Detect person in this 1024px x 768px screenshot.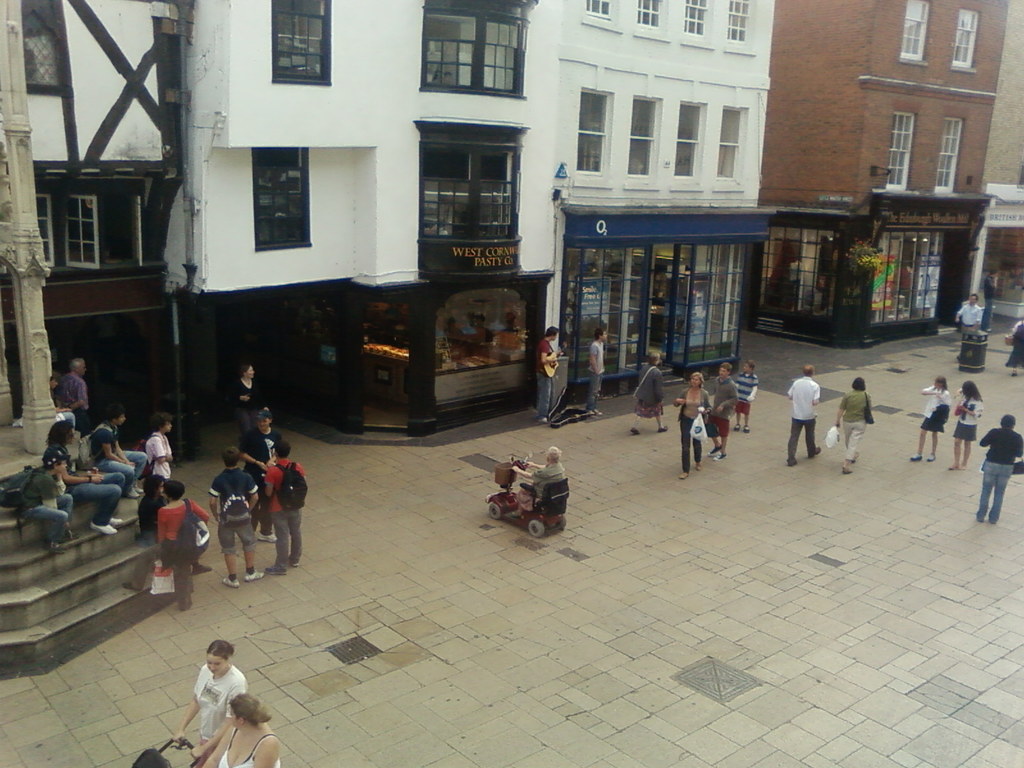
Detection: bbox=[83, 416, 142, 494].
